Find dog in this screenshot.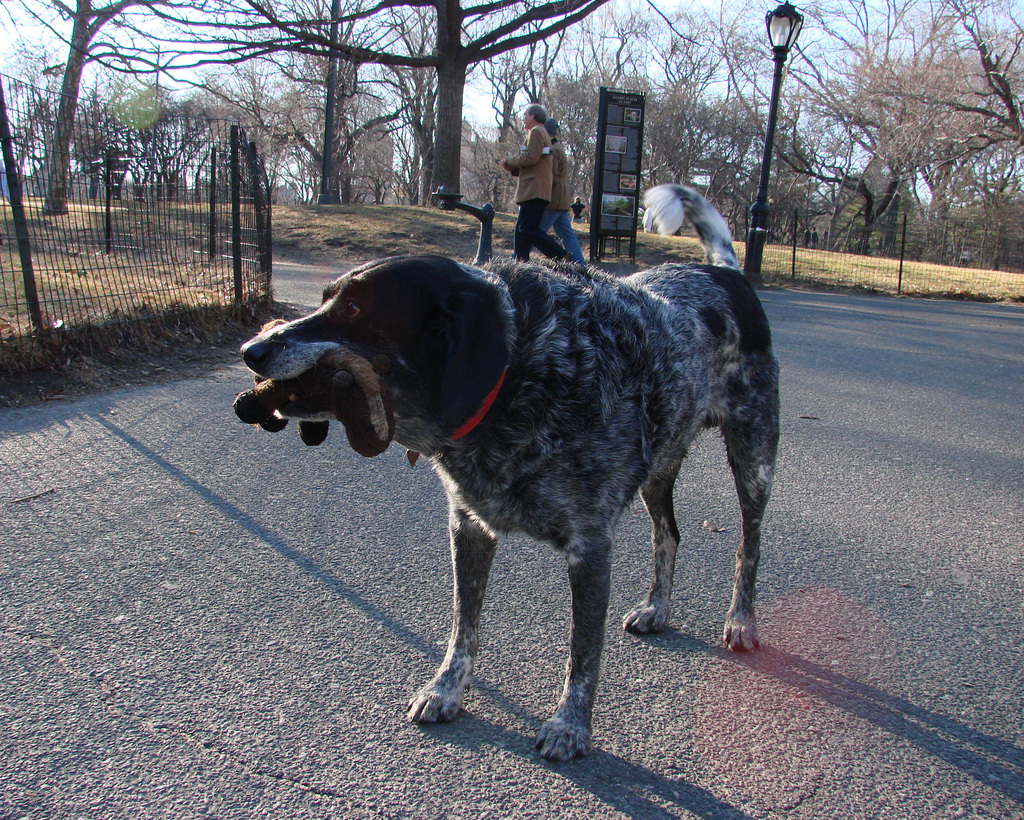
The bounding box for dog is [x1=237, y1=187, x2=779, y2=768].
